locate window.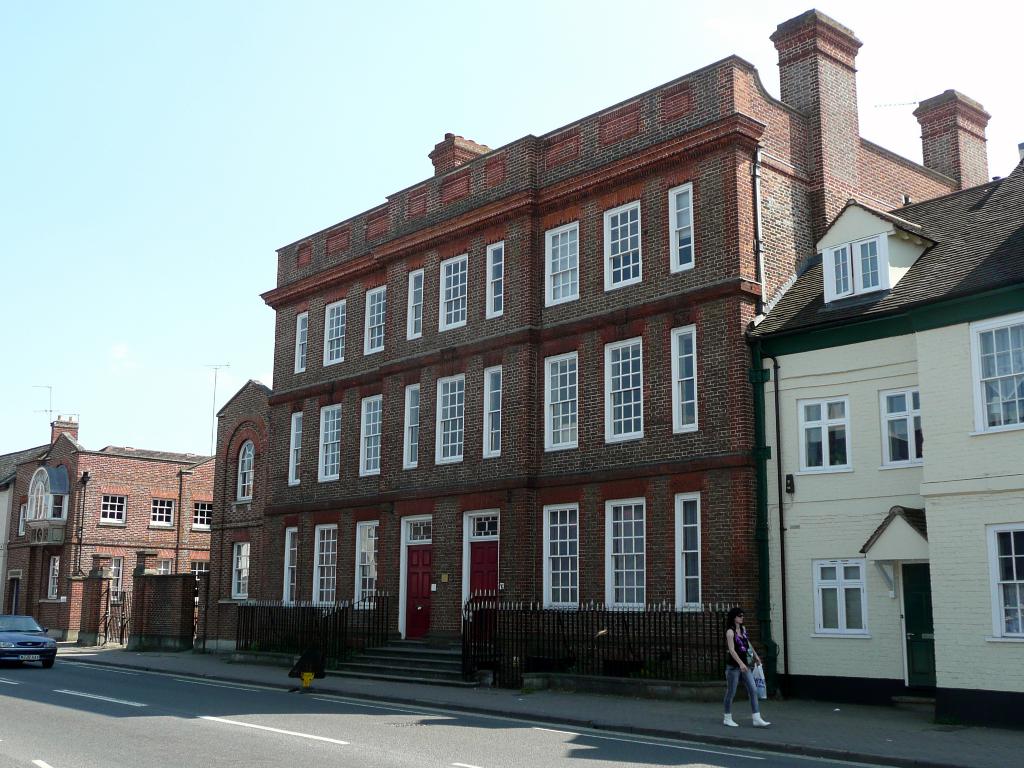
Bounding box: region(670, 187, 693, 269).
